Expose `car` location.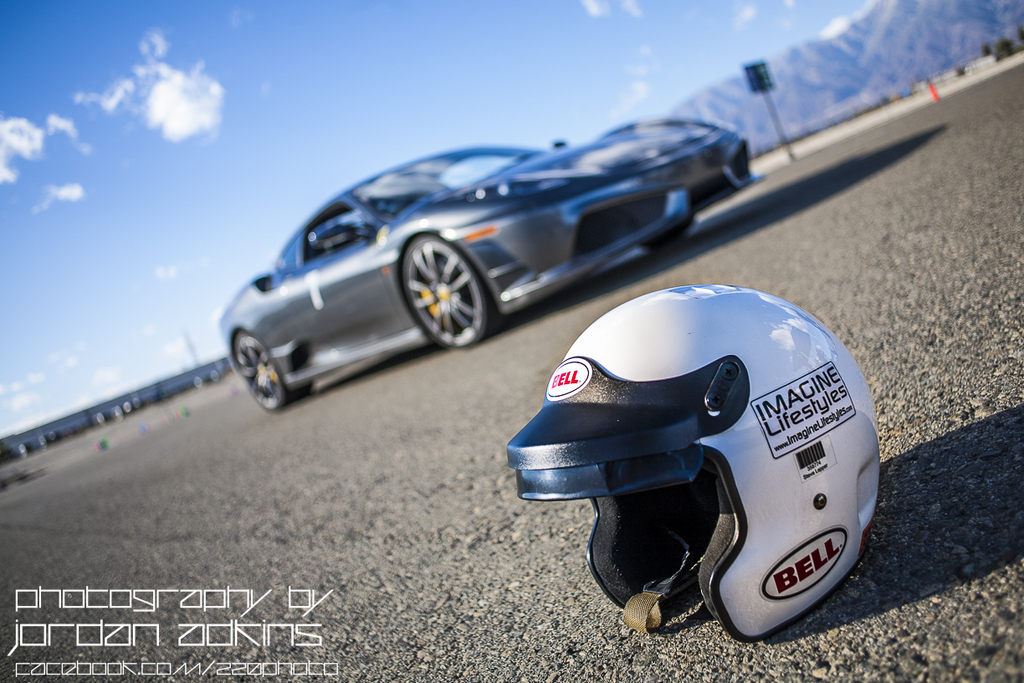
Exposed at x1=217 y1=116 x2=765 y2=412.
